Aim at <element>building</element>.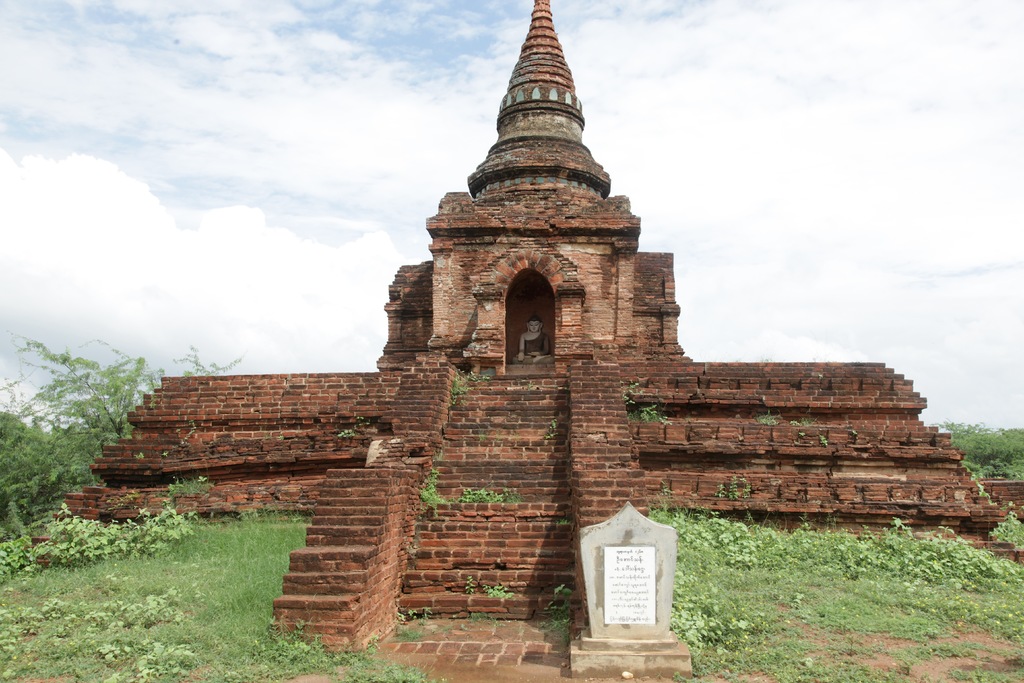
Aimed at [x1=31, y1=0, x2=1023, y2=679].
